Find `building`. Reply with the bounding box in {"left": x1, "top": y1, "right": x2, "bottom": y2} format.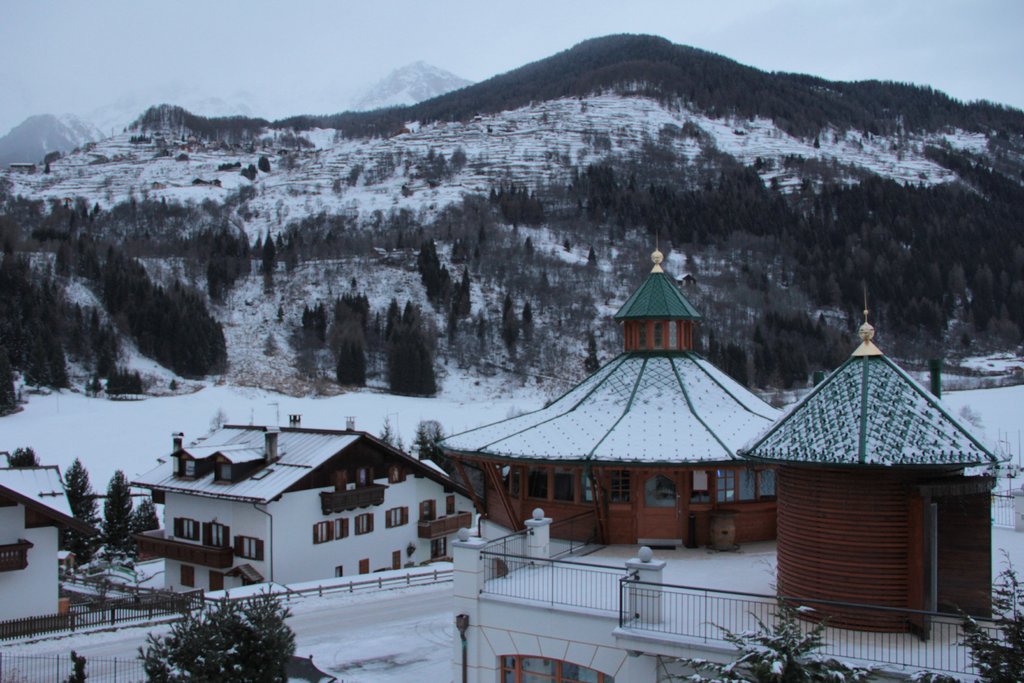
{"left": 410, "top": 252, "right": 780, "bottom": 553}.
